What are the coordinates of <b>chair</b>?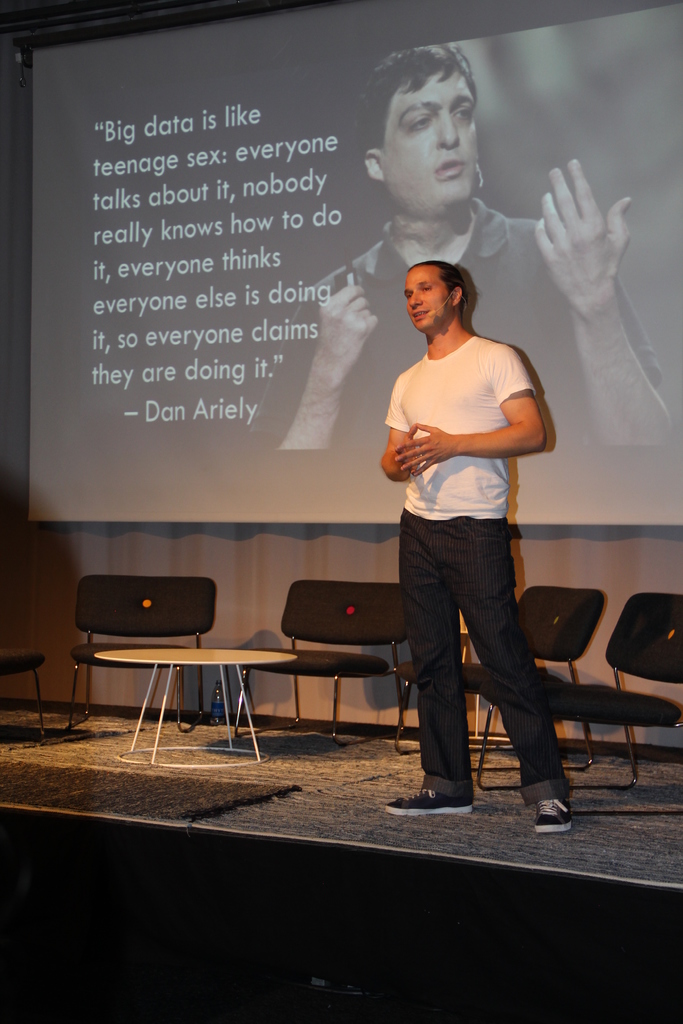
detection(393, 586, 611, 792).
